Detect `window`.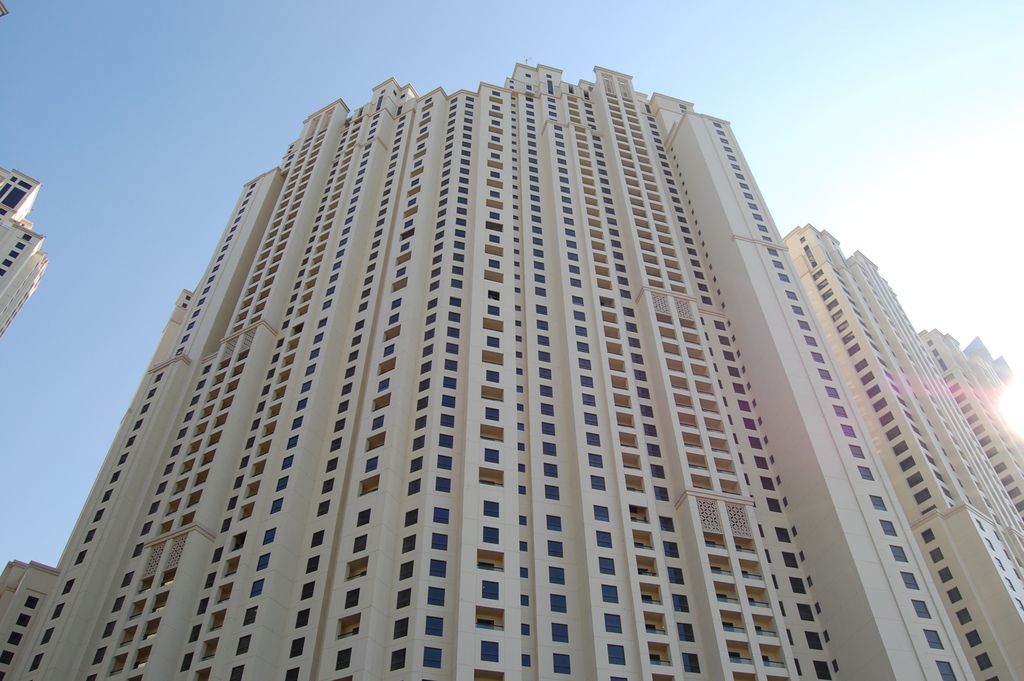
Detected at x1=661 y1=168 x2=671 y2=179.
